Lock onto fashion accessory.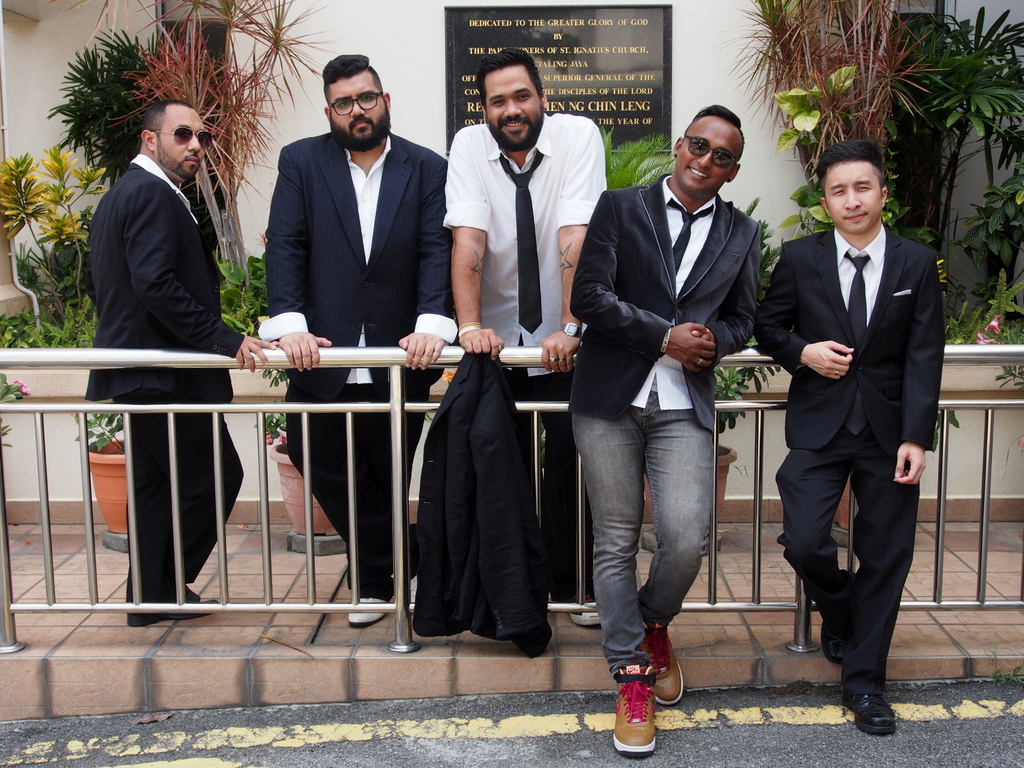
Locked: locate(612, 663, 661, 758).
